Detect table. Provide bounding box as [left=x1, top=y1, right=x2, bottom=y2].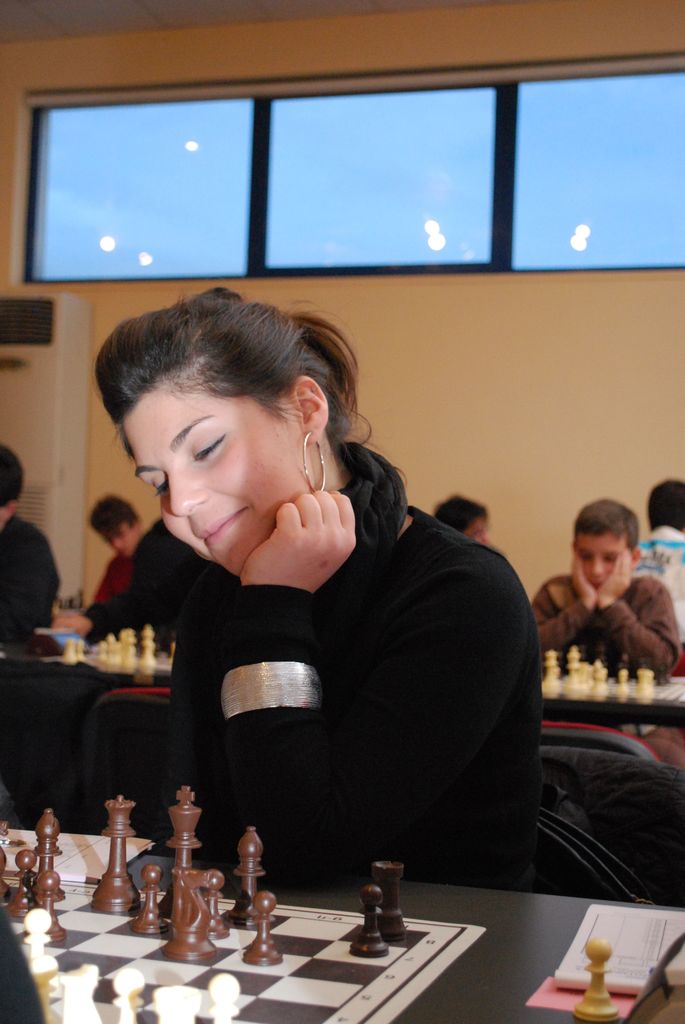
[left=527, top=648, right=684, bottom=744].
